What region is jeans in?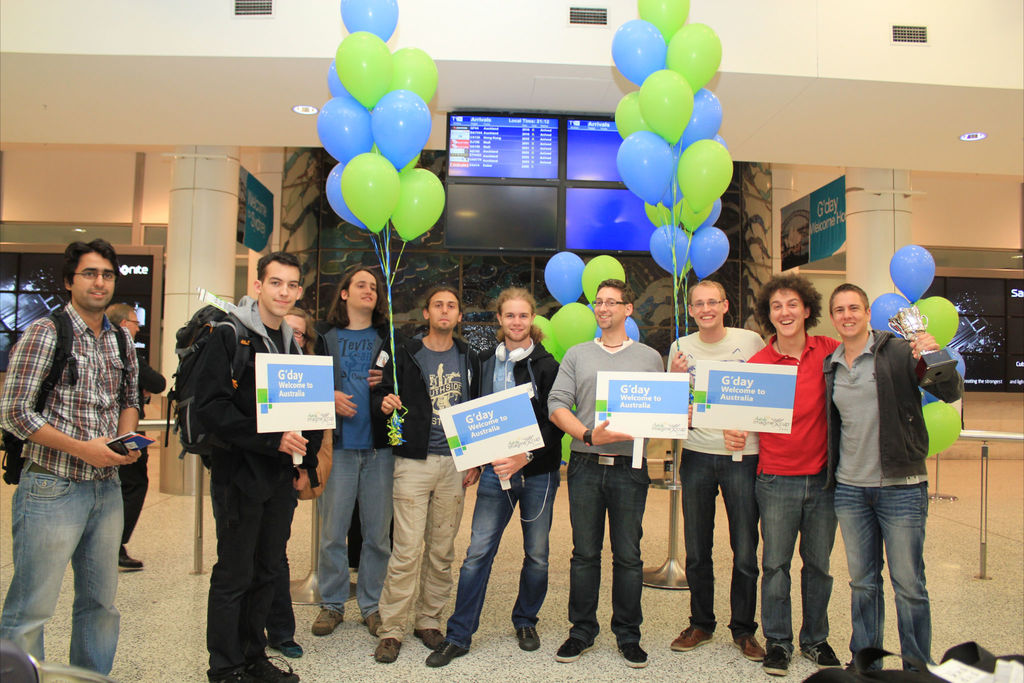
(568, 452, 642, 637).
